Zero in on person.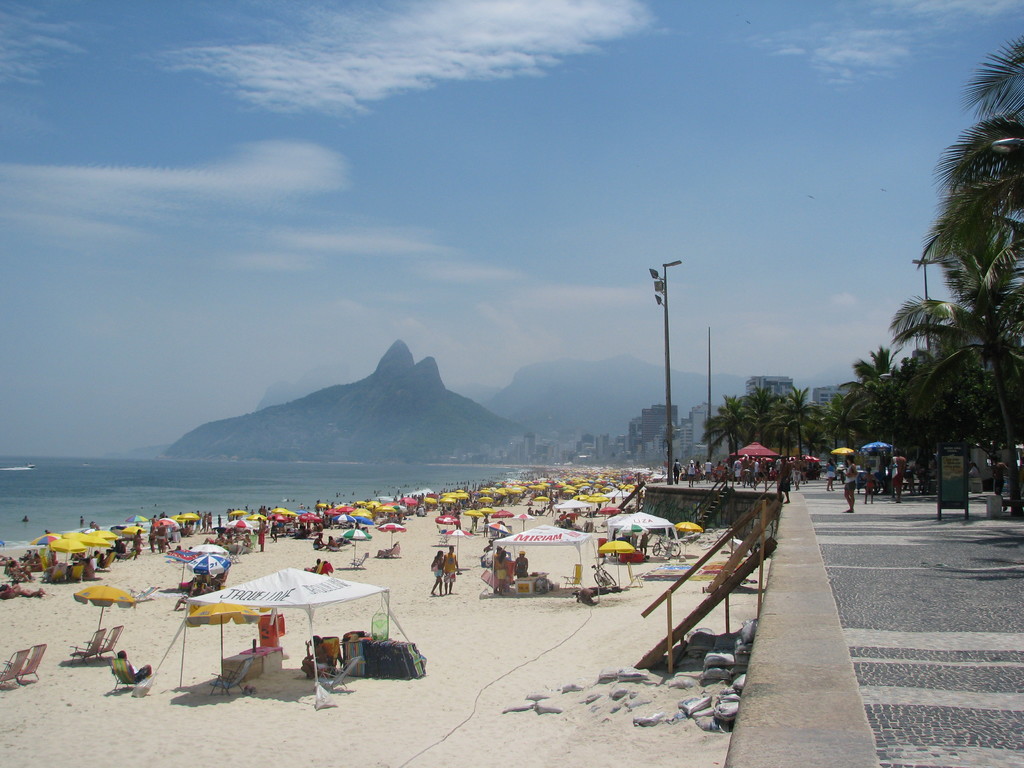
Zeroed in: [x1=88, y1=518, x2=99, y2=529].
